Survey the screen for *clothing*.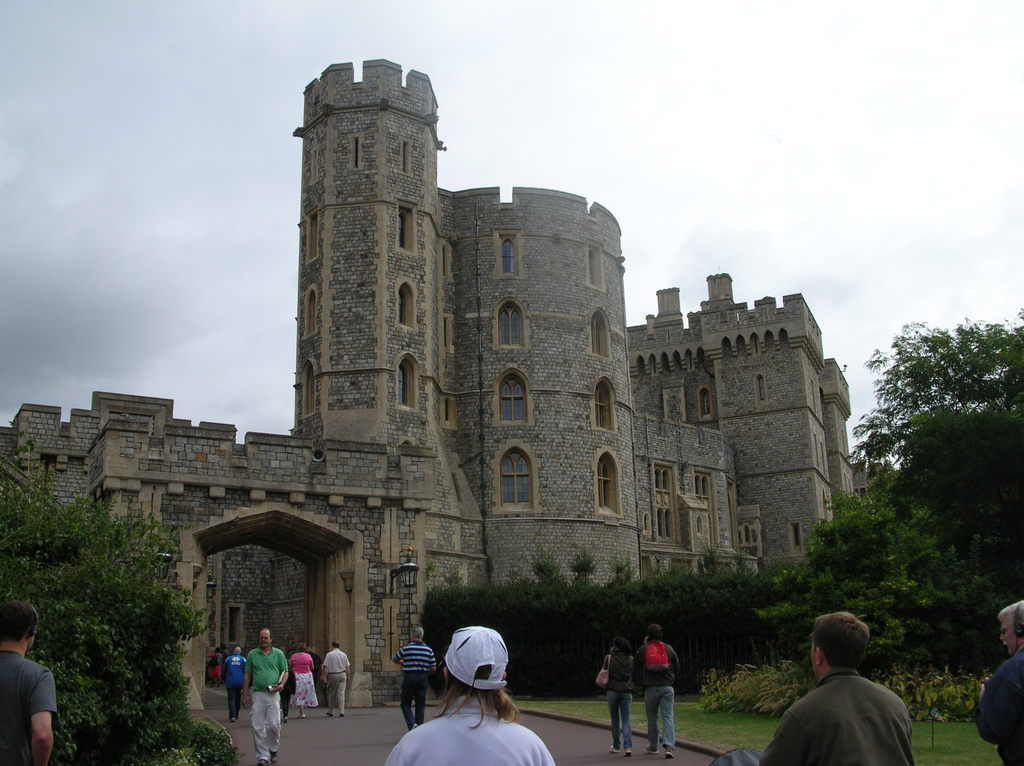
Survey found: 600,648,637,747.
